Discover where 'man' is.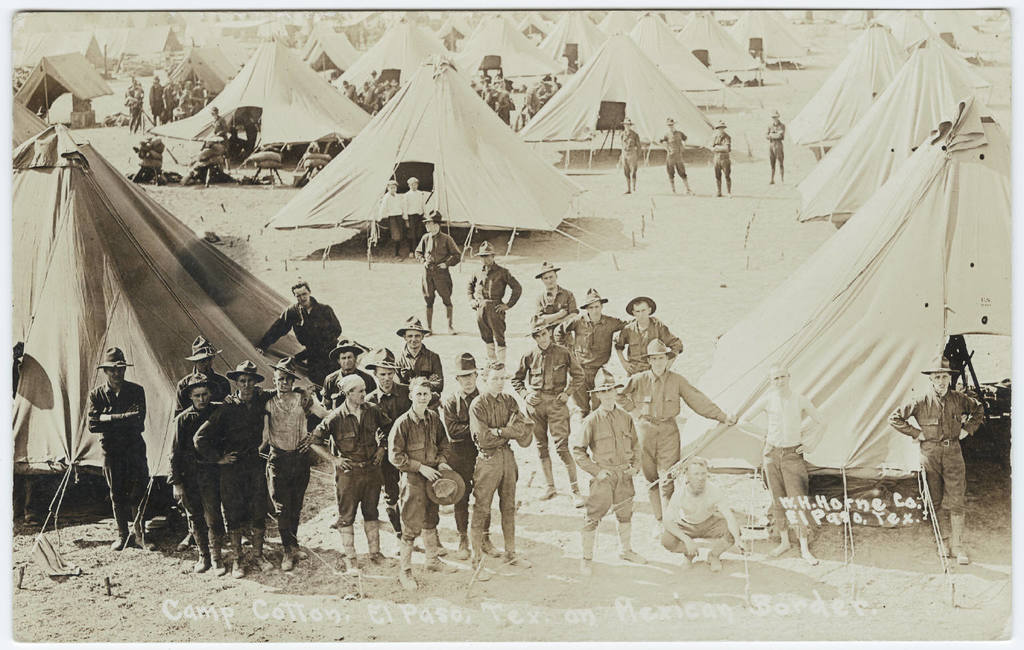
Discovered at box=[709, 121, 732, 196].
